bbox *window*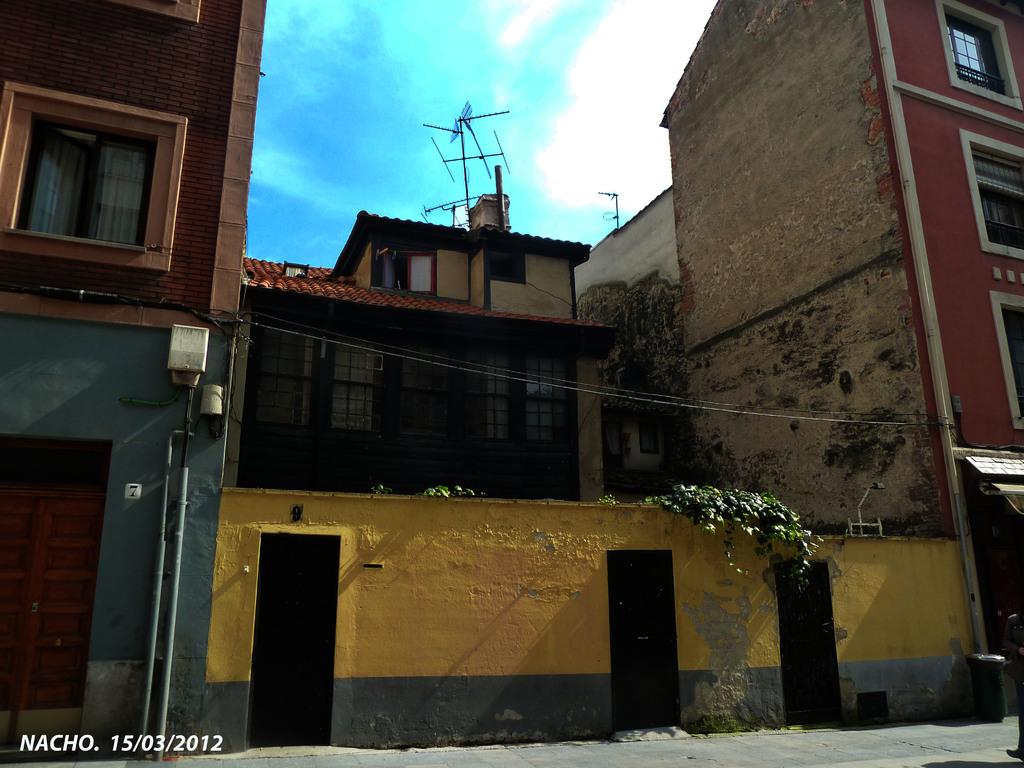
980 188 1023 228
